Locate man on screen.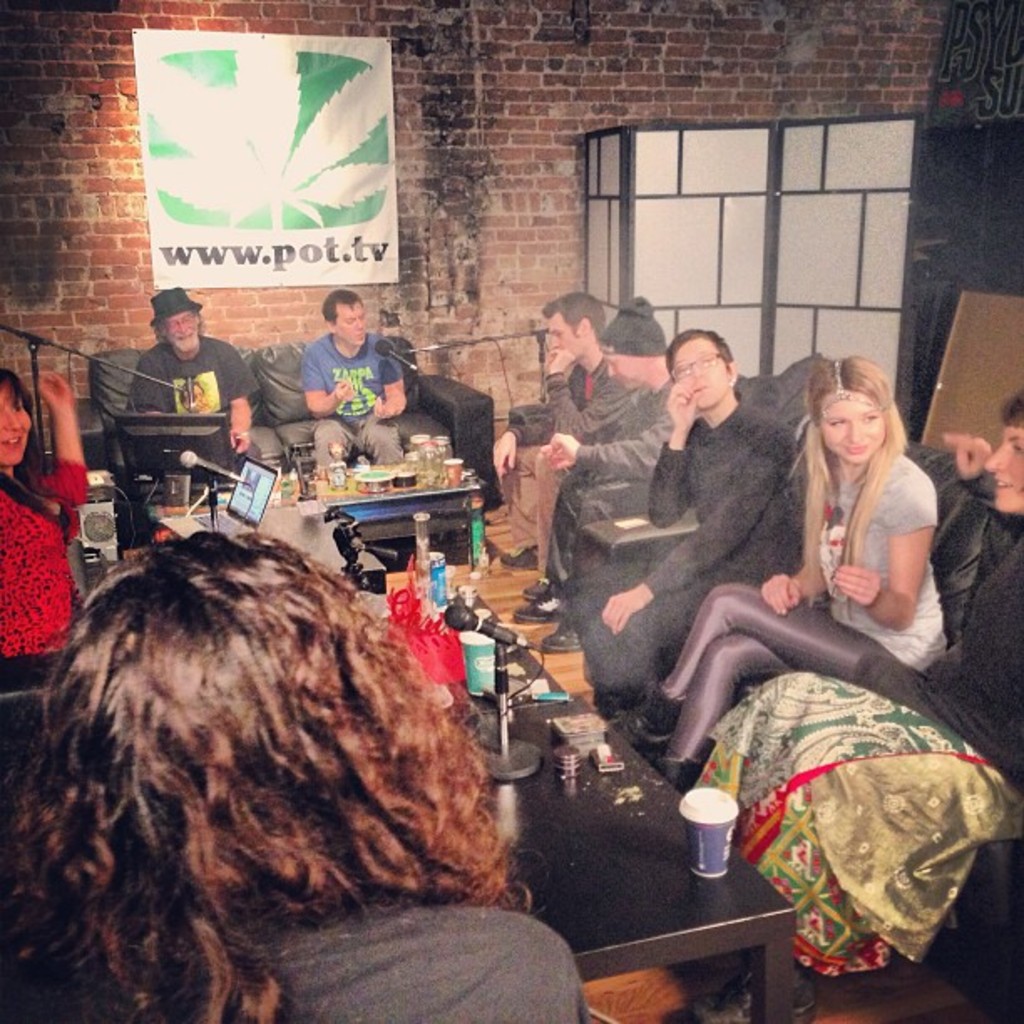
On screen at [x1=497, y1=296, x2=646, y2=602].
